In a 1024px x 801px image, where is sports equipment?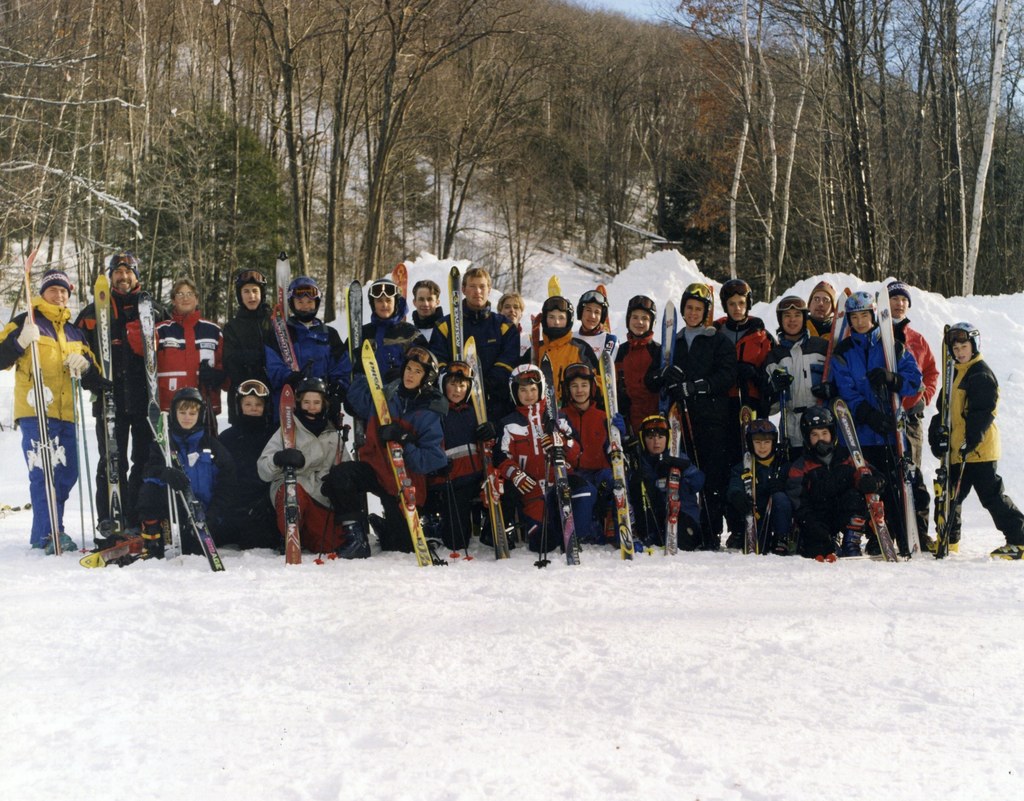
[x1=946, y1=319, x2=980, y2=367].
